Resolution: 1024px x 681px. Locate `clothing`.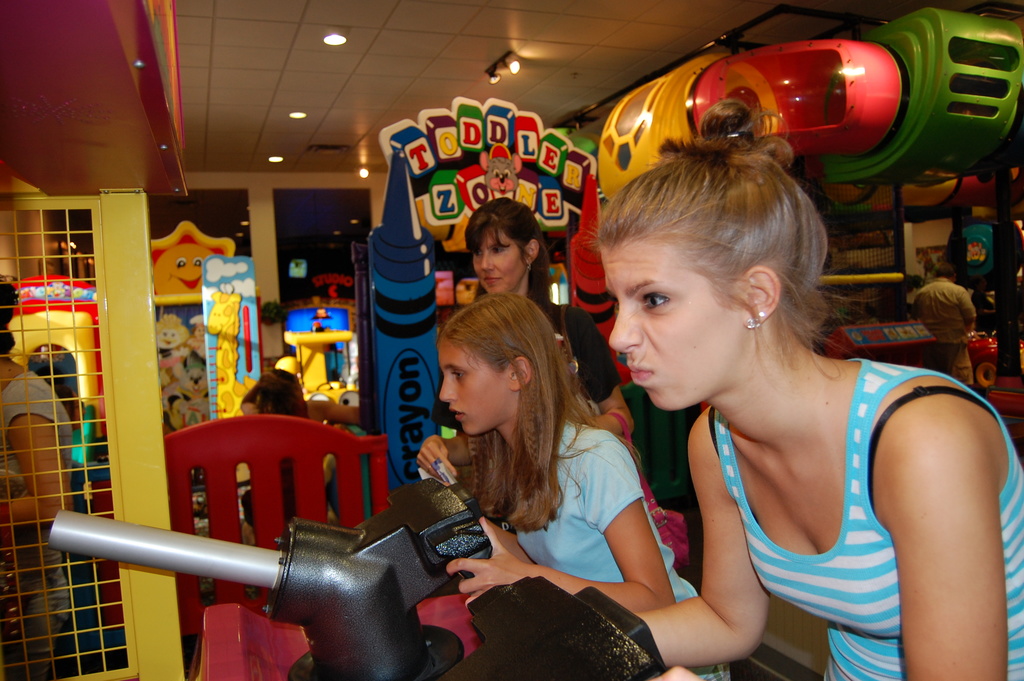
[0,372,75,680].
